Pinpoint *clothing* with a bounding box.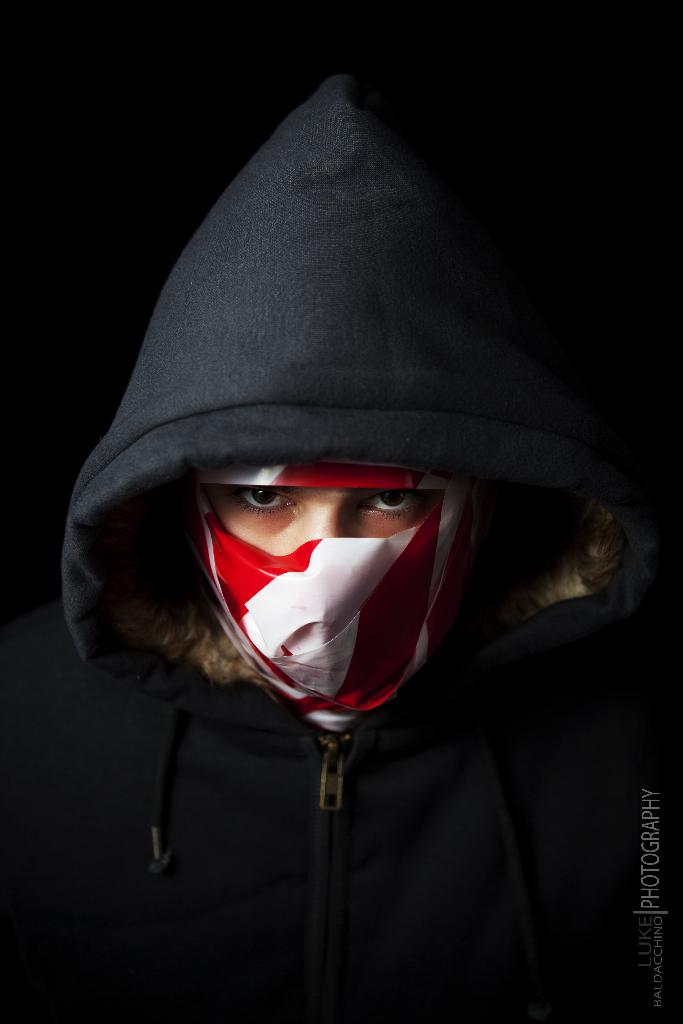
{"left": 0, "top": 72, "right": 682, "bottom": 1023}.
